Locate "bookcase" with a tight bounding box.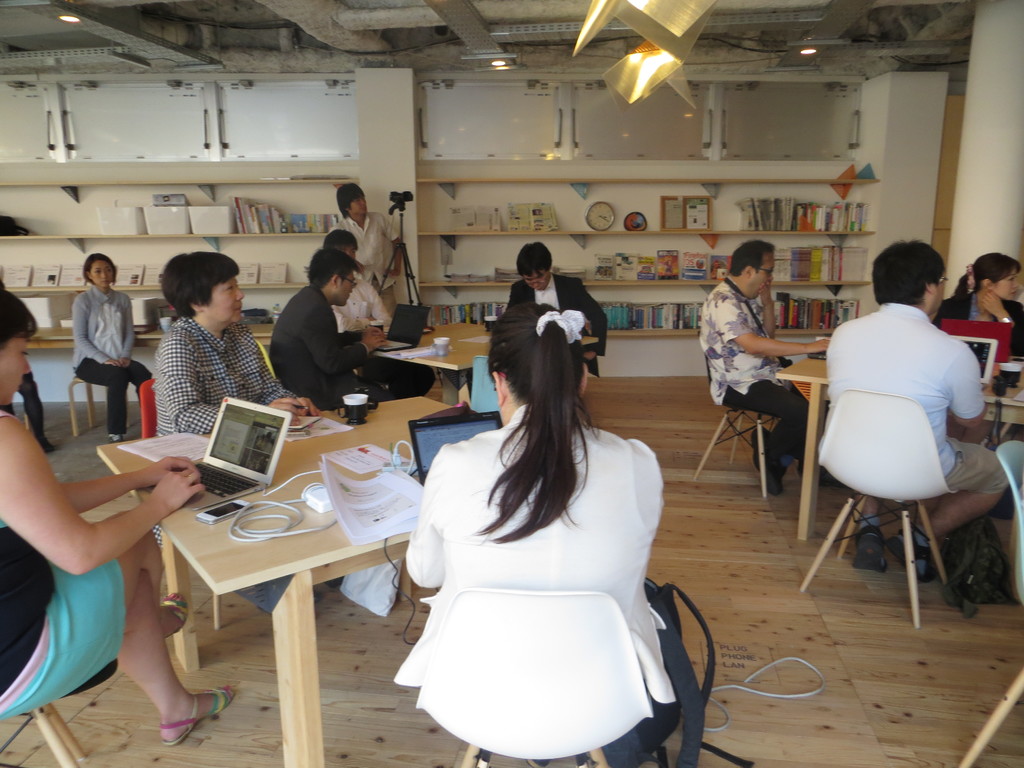
0,172,358,356.
